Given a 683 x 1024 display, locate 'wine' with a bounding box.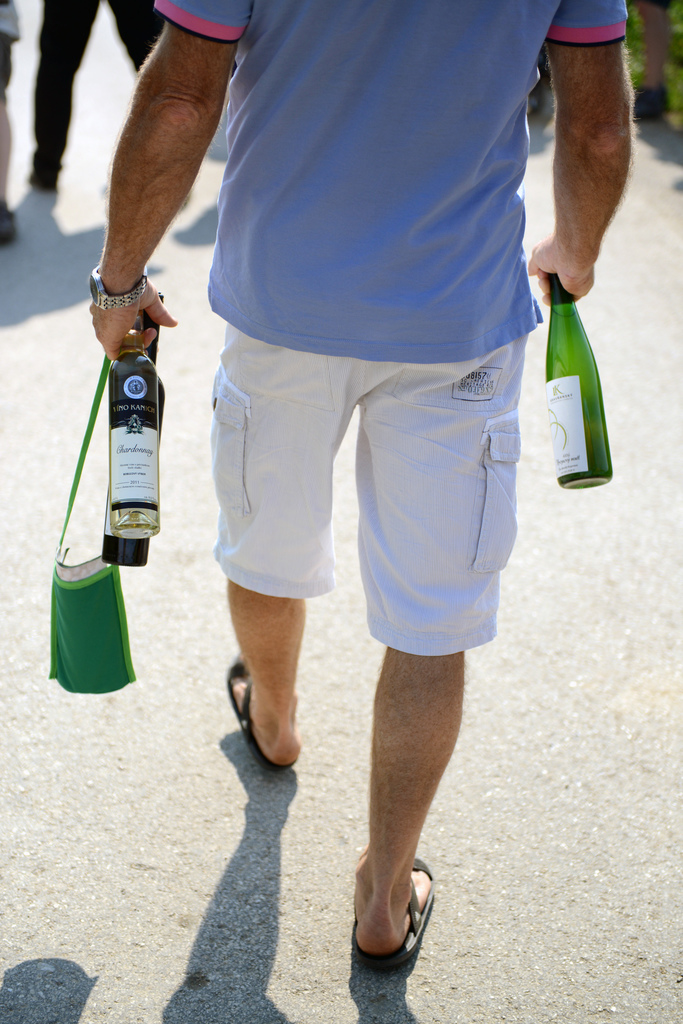
Located: [109, 307, 166, 538].
